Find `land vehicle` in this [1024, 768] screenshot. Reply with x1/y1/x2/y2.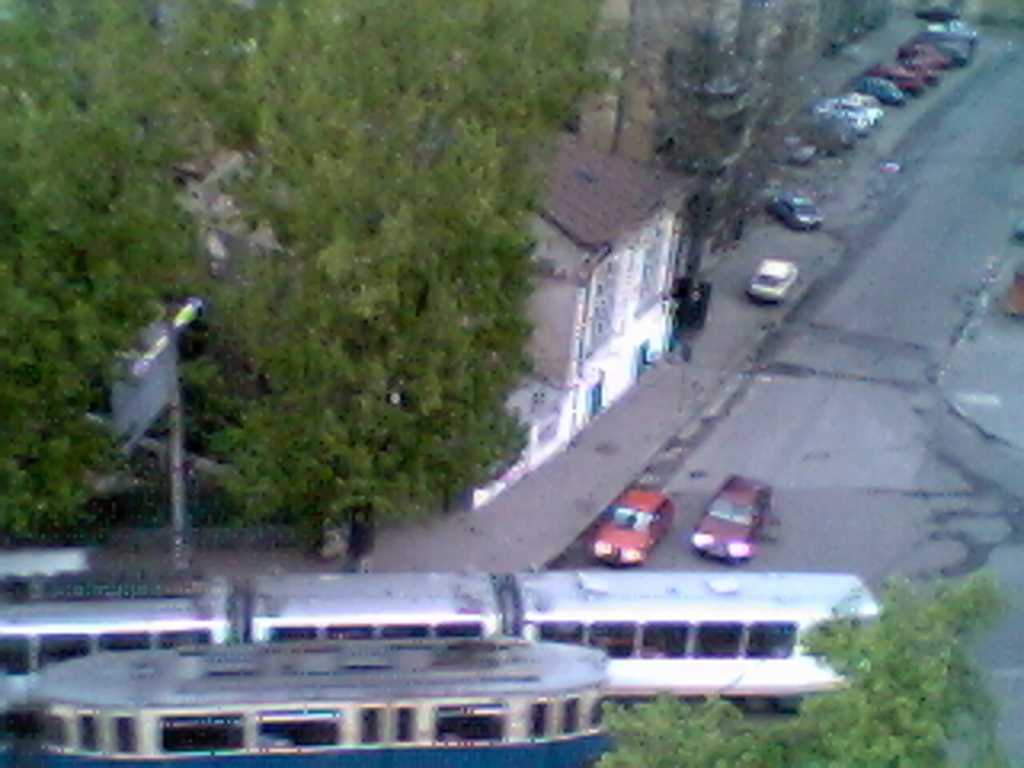
864/51/931/106.
